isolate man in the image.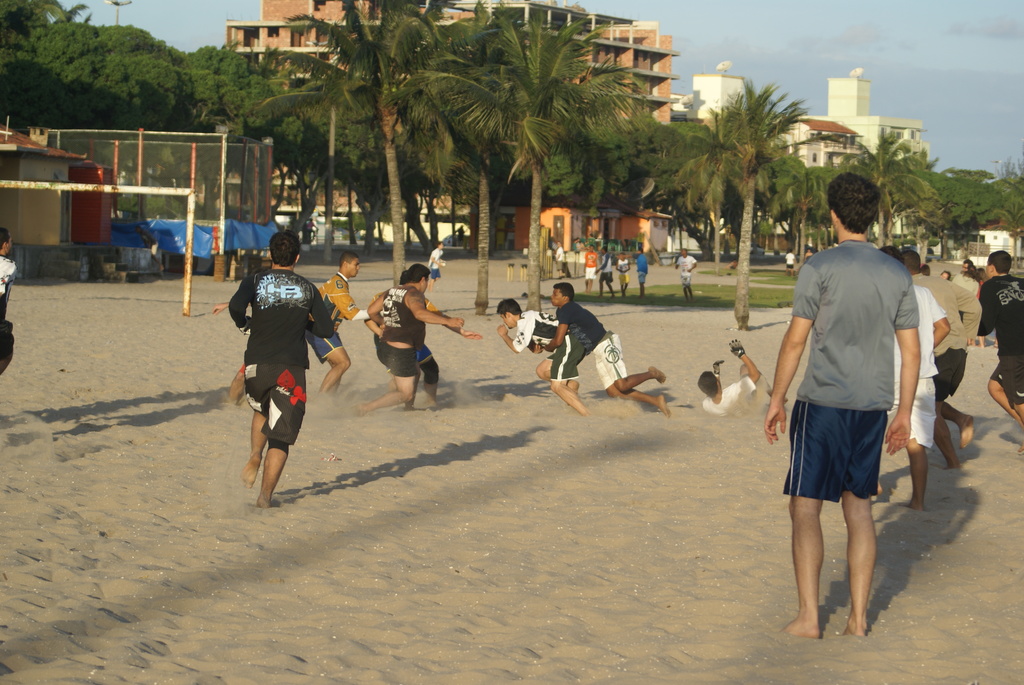
Isolated region: select_region(978, 250, 1023, 453).
